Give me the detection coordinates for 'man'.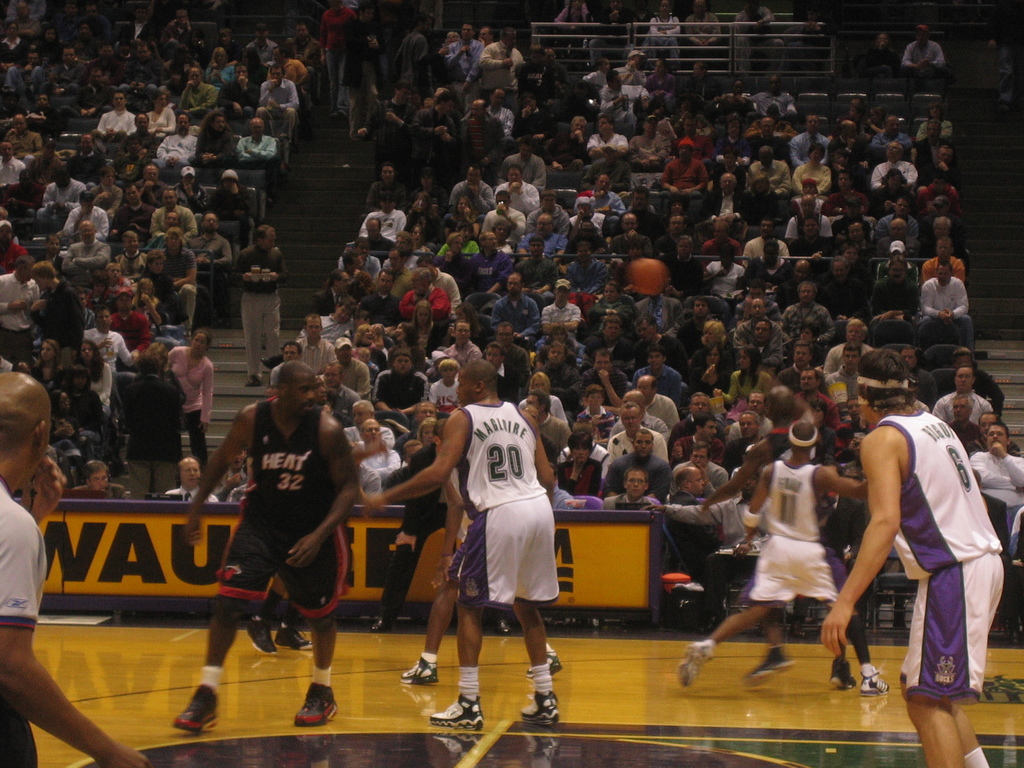
<bbox>637, 376, 678, 426</bbox>.
